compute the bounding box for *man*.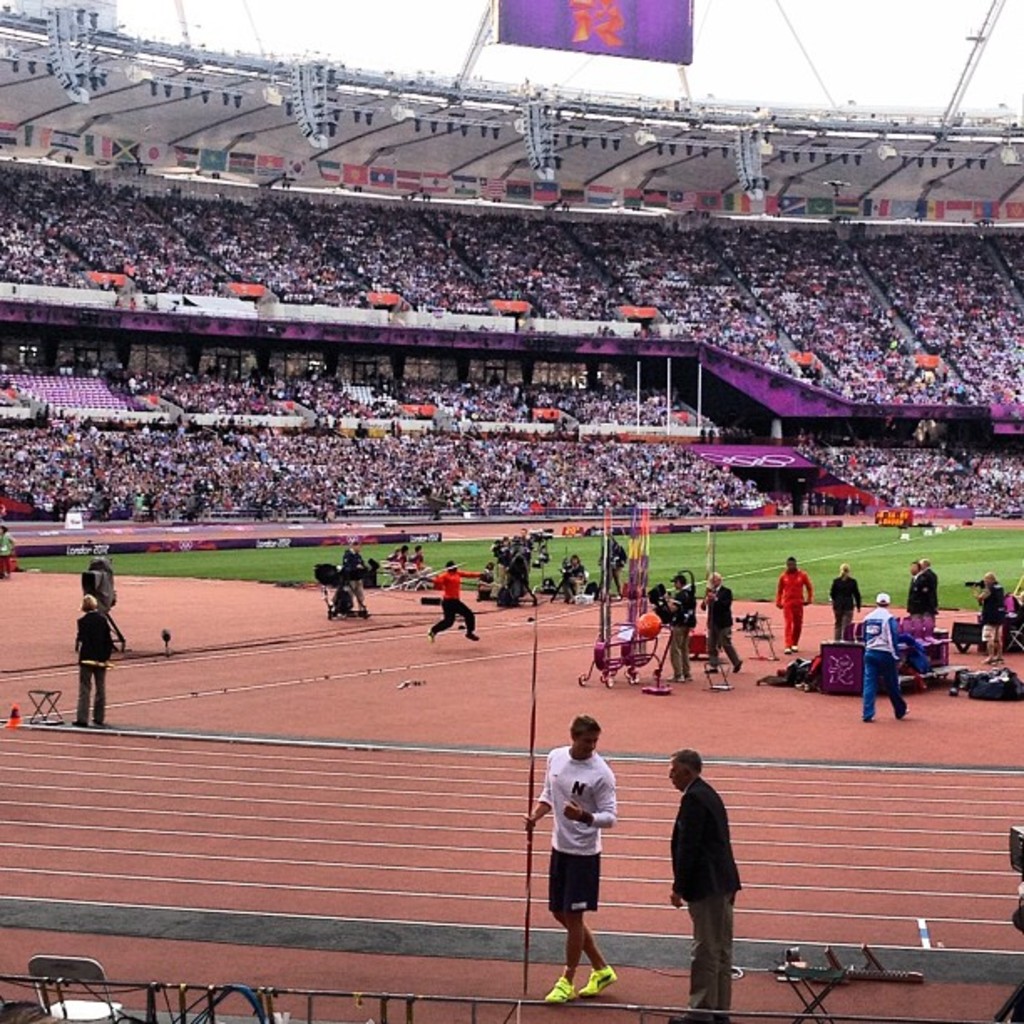
{"left": 519, "top": 527, "right": 534, "bottom": 571}.
